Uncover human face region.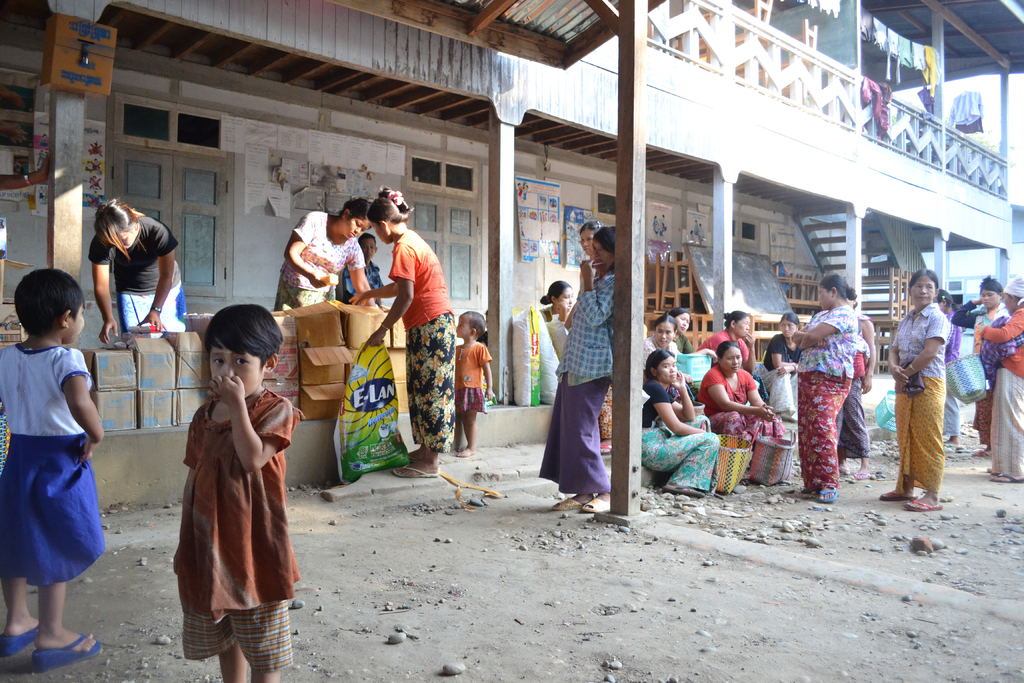
Uncovered: Rect(588, 242, 614, 272).
